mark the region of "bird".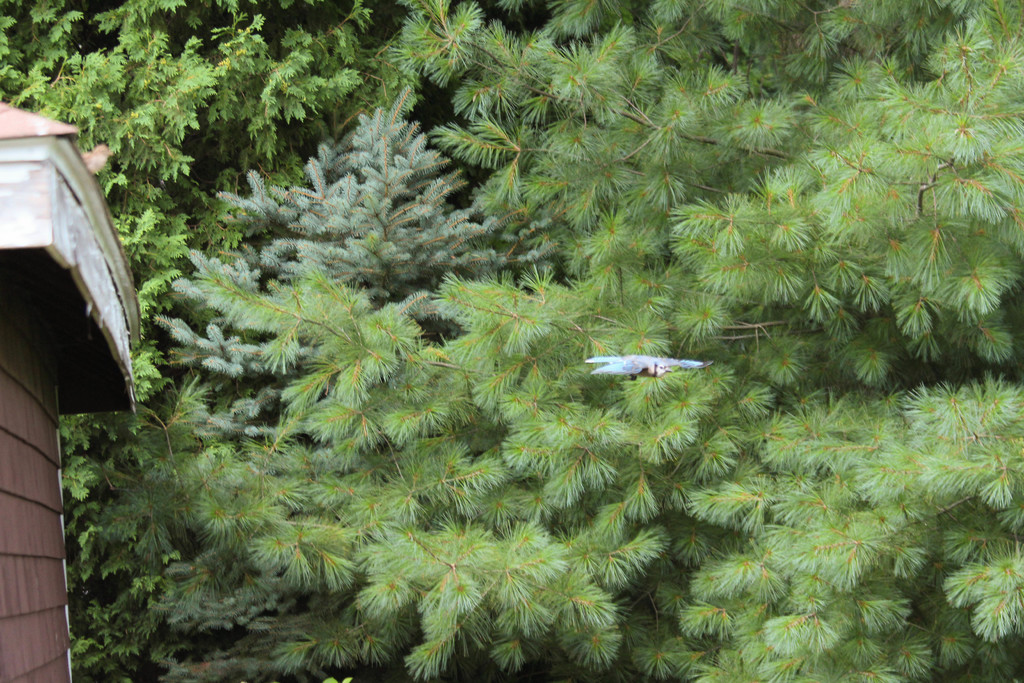
Region: box(586, 339, 726, 406).
